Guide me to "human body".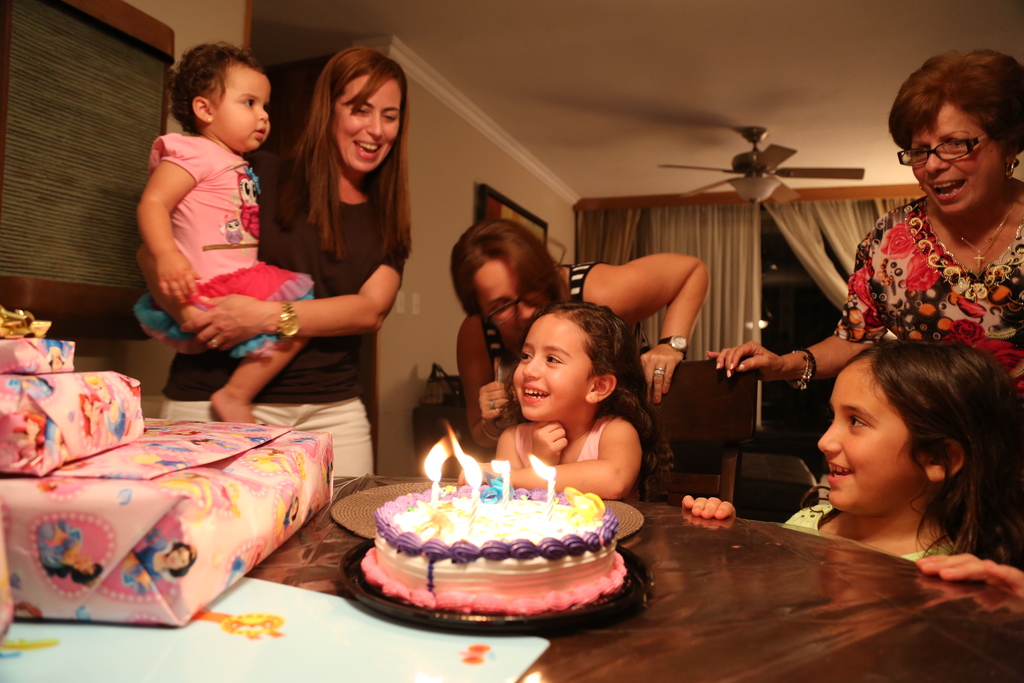
Guidance: [83,391,120,451].
